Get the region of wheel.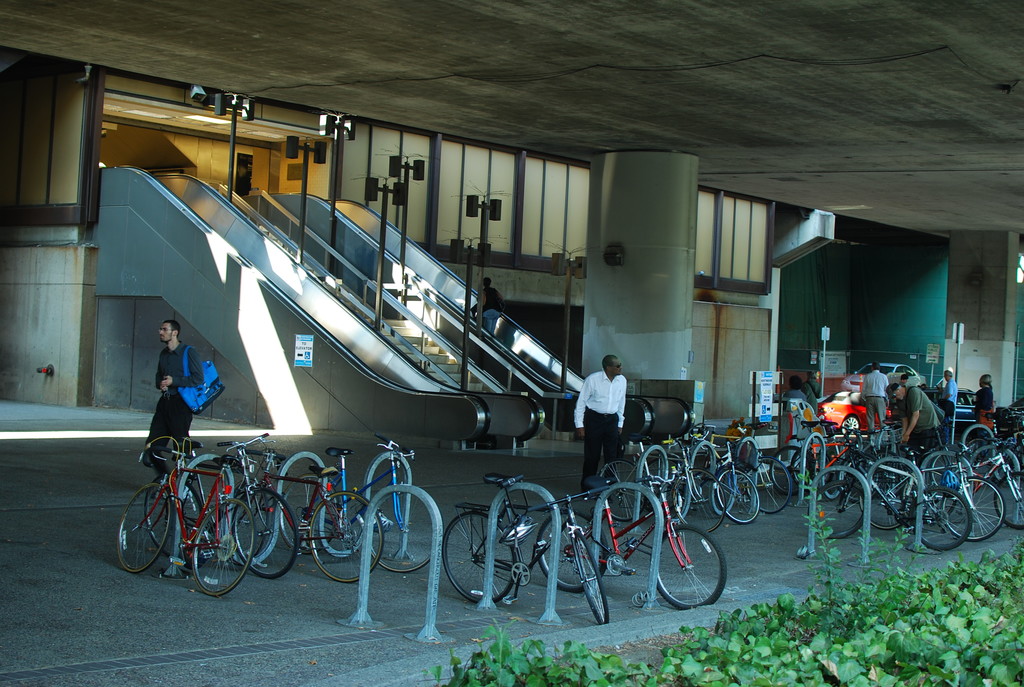
(280,470,341,555).
